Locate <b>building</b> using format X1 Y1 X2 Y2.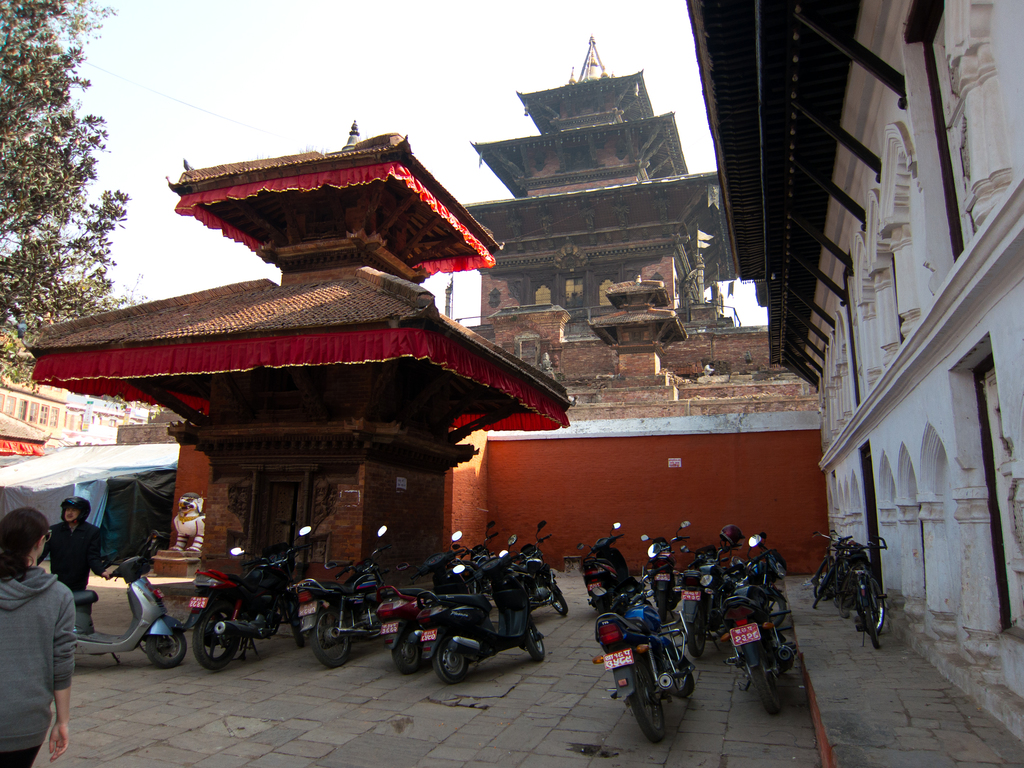
460 35 736 349.
